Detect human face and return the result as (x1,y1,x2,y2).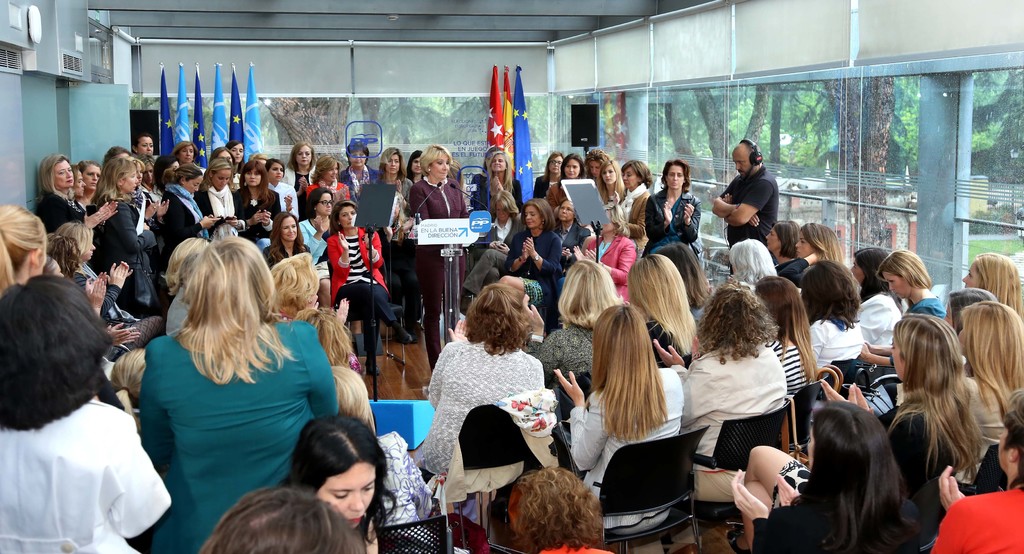
(218,150,234,165).
